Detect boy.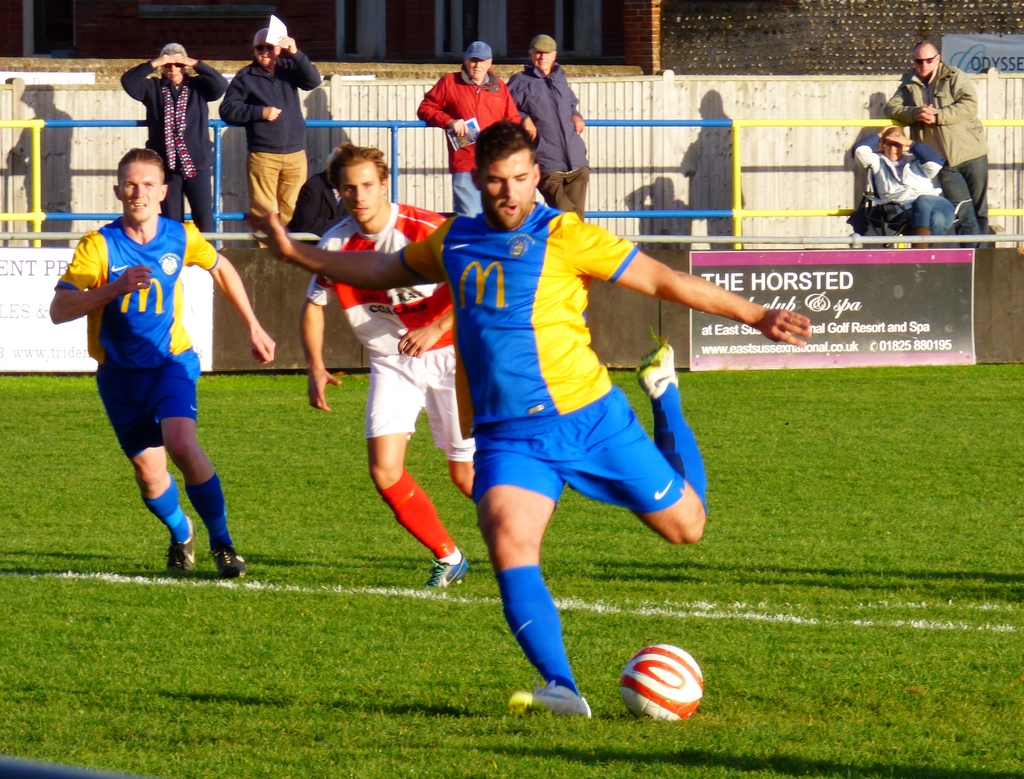
Detected at 45,145,279,579.
